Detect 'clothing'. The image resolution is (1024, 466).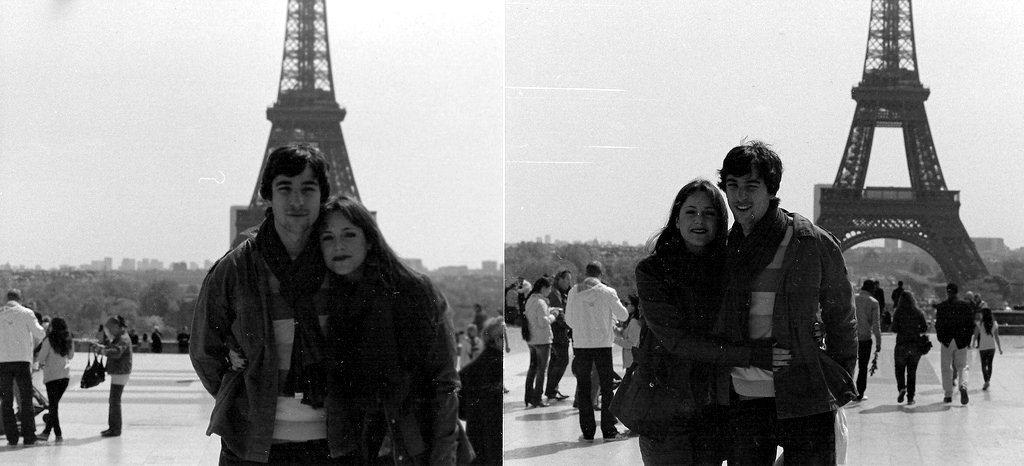
35/337/75/436.
